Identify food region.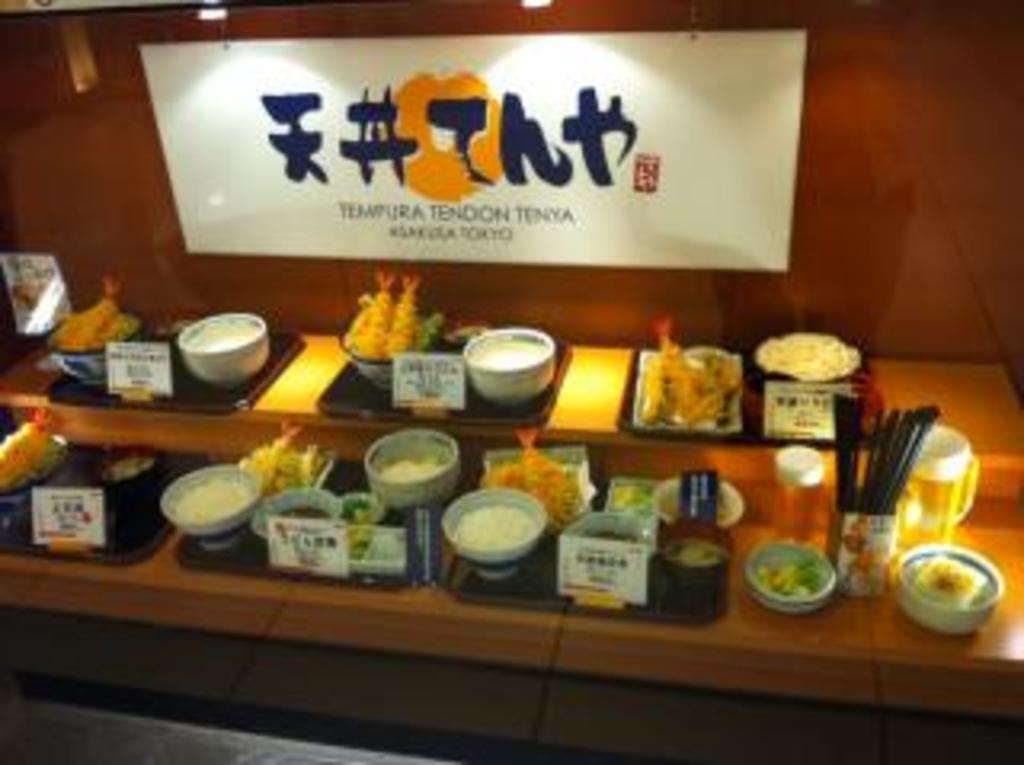
Region: 758:333:864:381.
